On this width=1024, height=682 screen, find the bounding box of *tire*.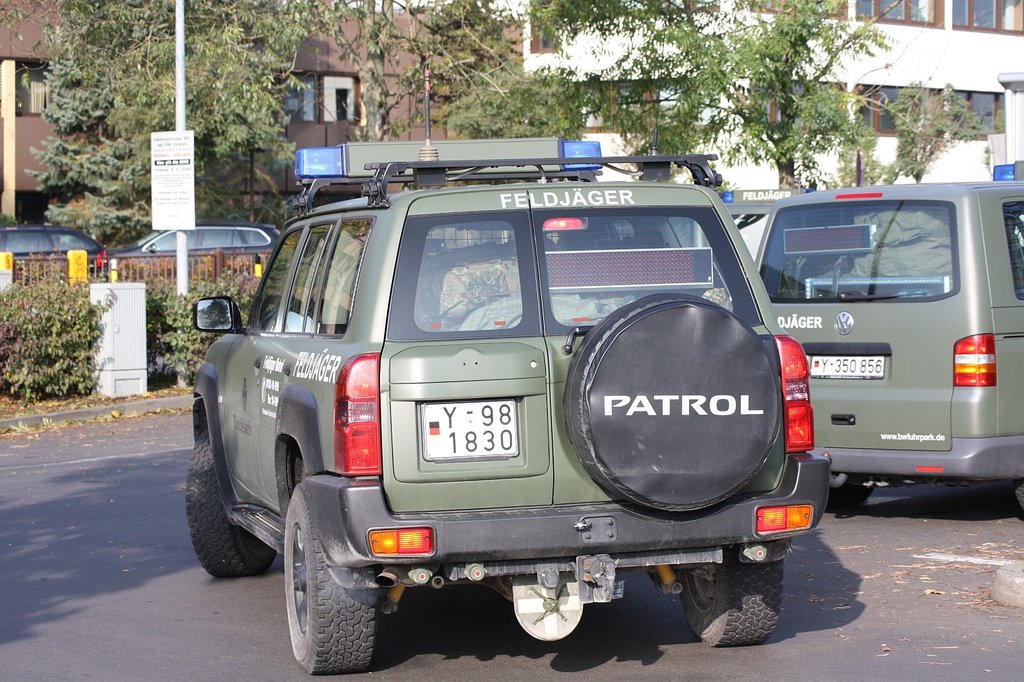
Bounding box: detection(182, 434, 278, 582).
